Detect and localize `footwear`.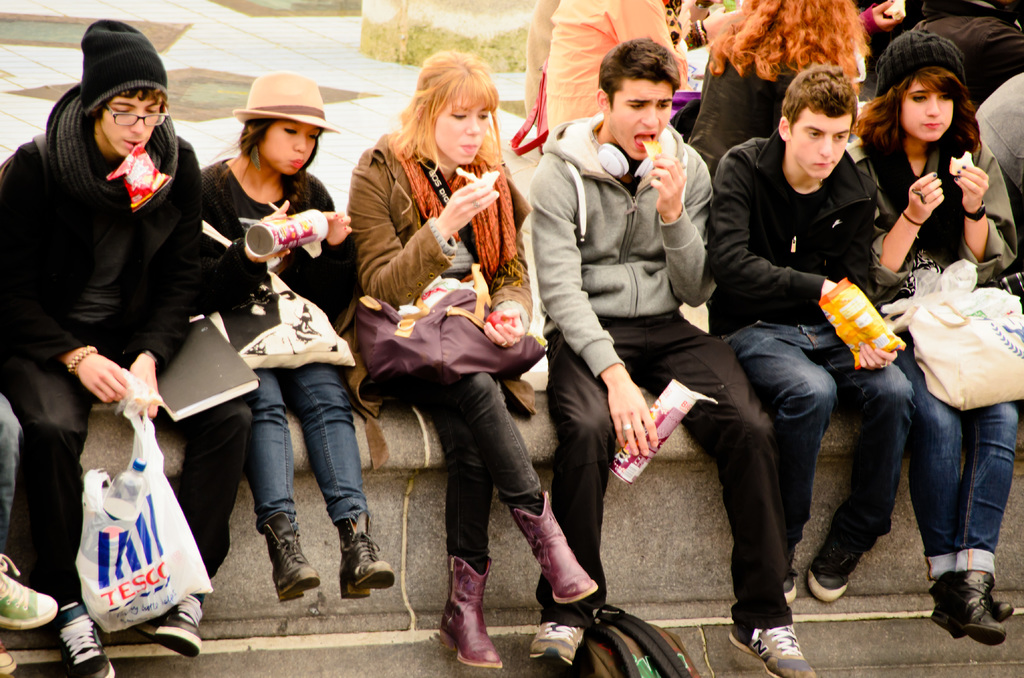
Localized at 732 621 814 677.
